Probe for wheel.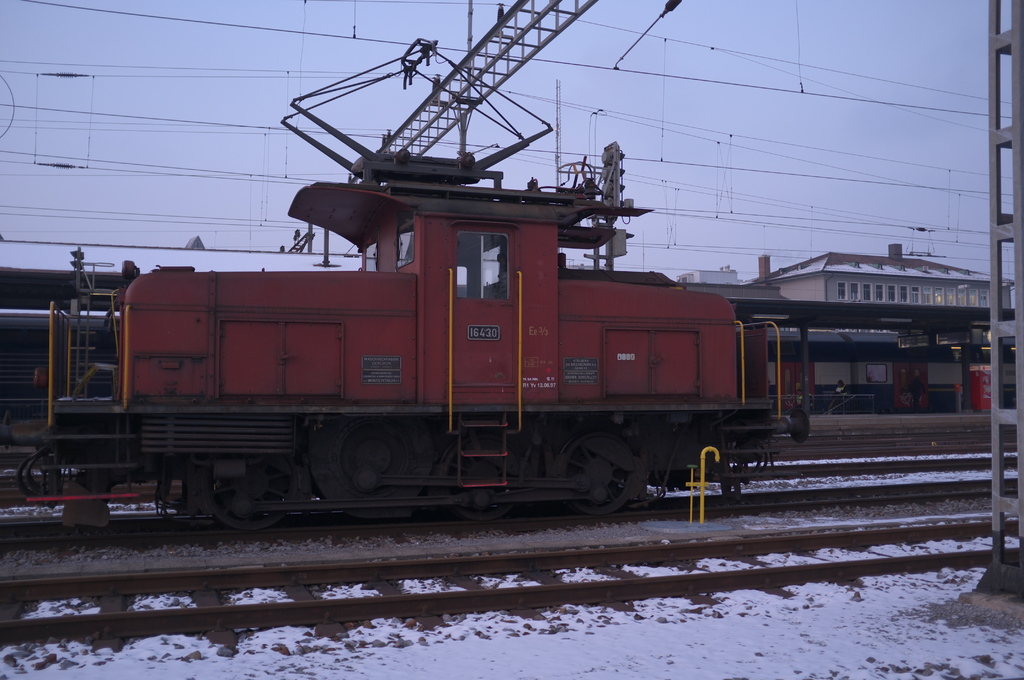
Probe result: [193,460,304,533].
